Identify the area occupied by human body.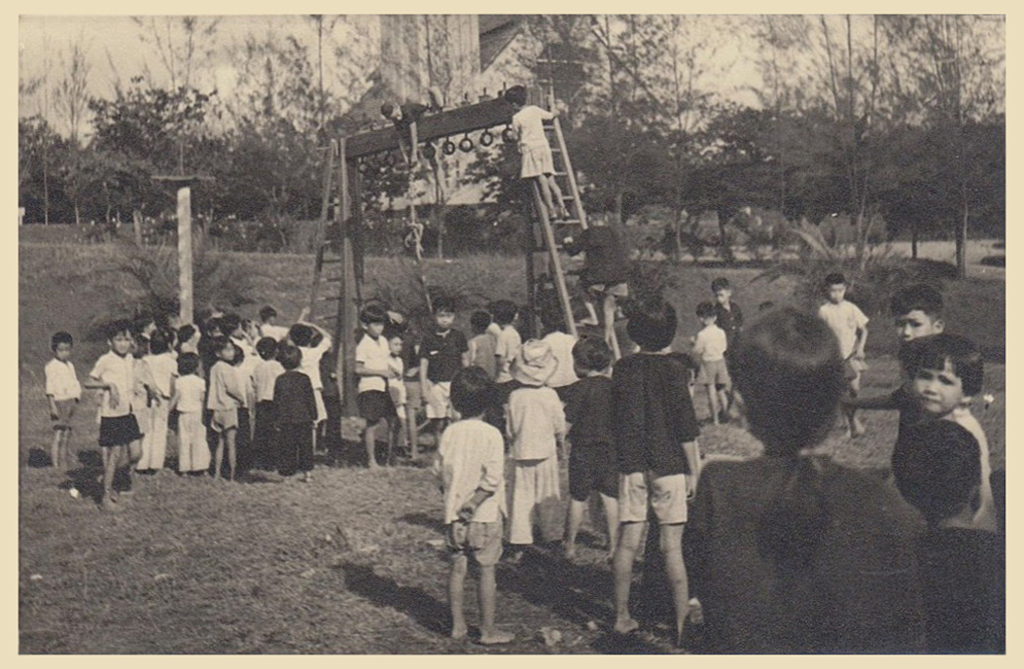
Area: [x1=509, y1=89, x2=560, y2=212].
